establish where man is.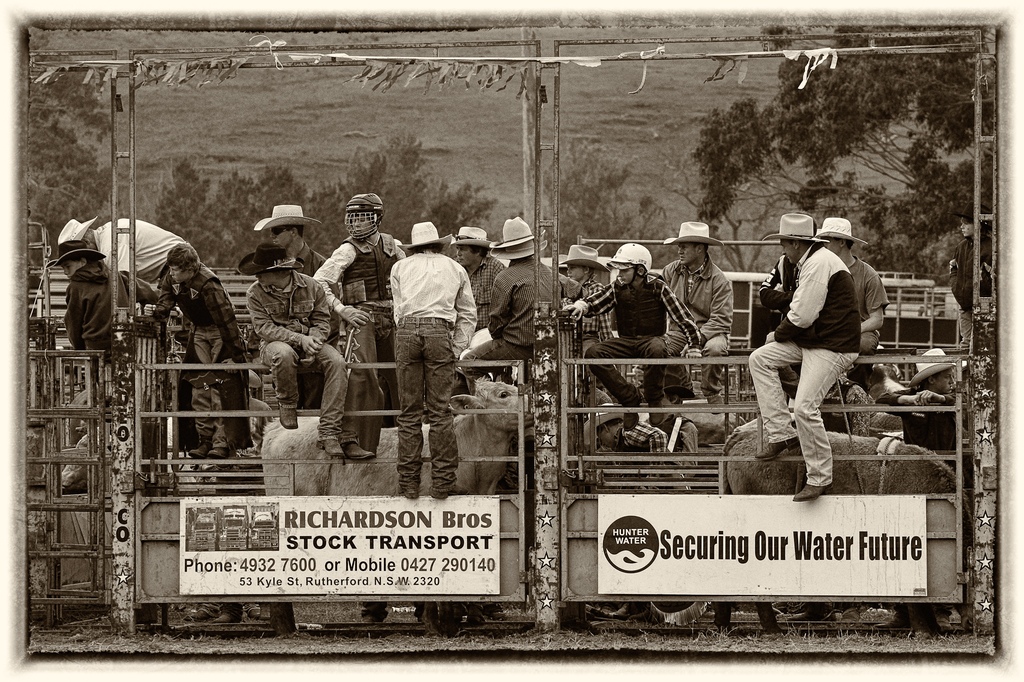
Established at detection(767, 218, 891, 397).
